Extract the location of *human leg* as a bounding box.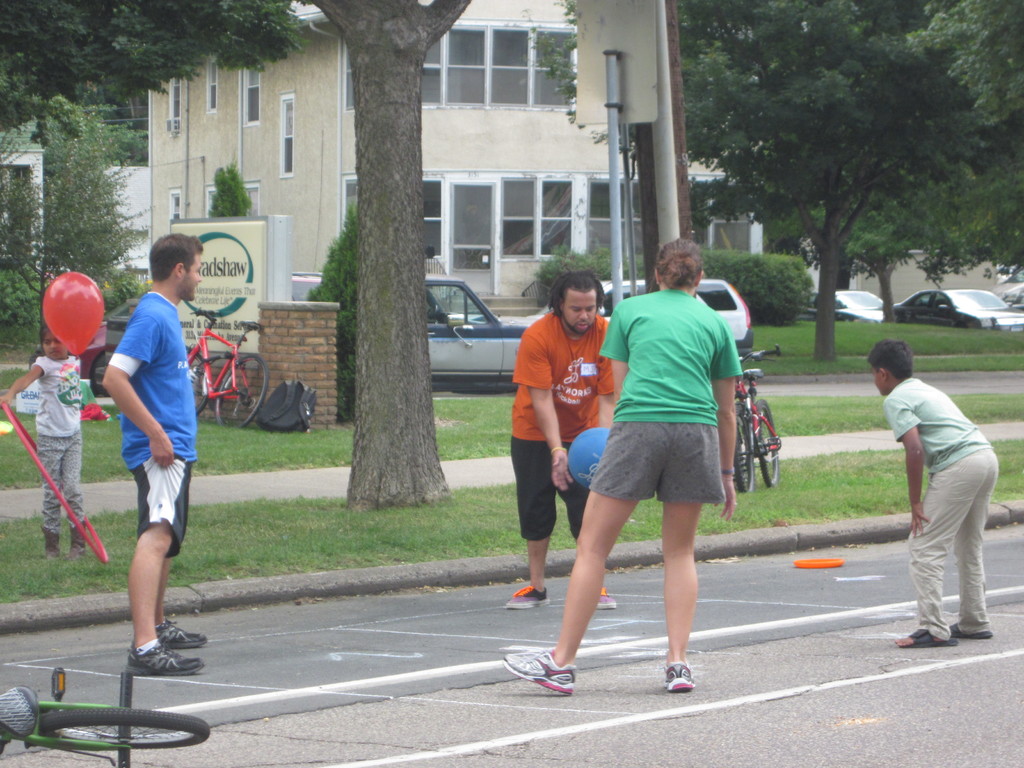
(x1=952, y1=456, x2=996, y2=638).
